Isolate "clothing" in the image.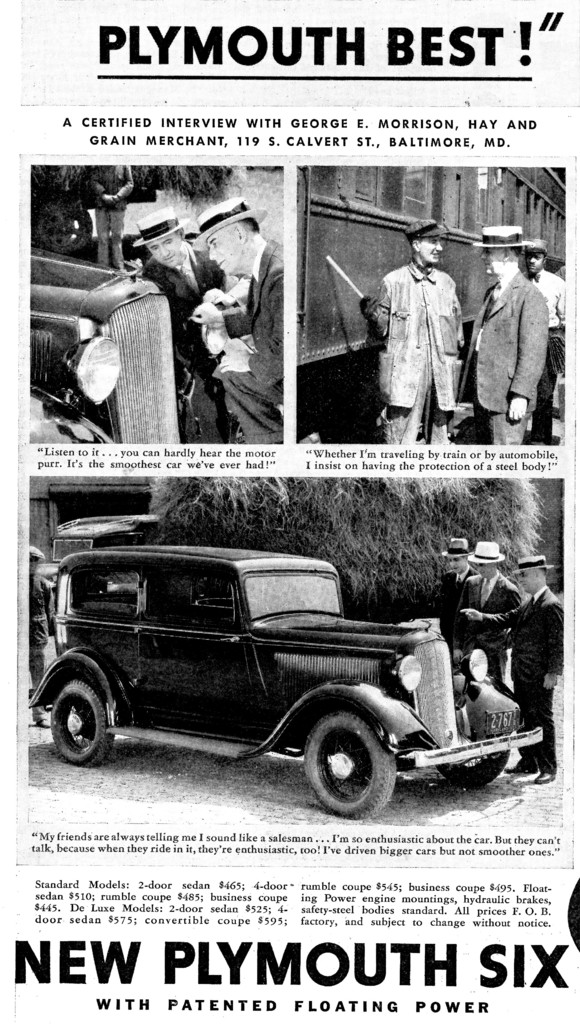
Isolated region: bbox=(360, 257, 474, 444).
